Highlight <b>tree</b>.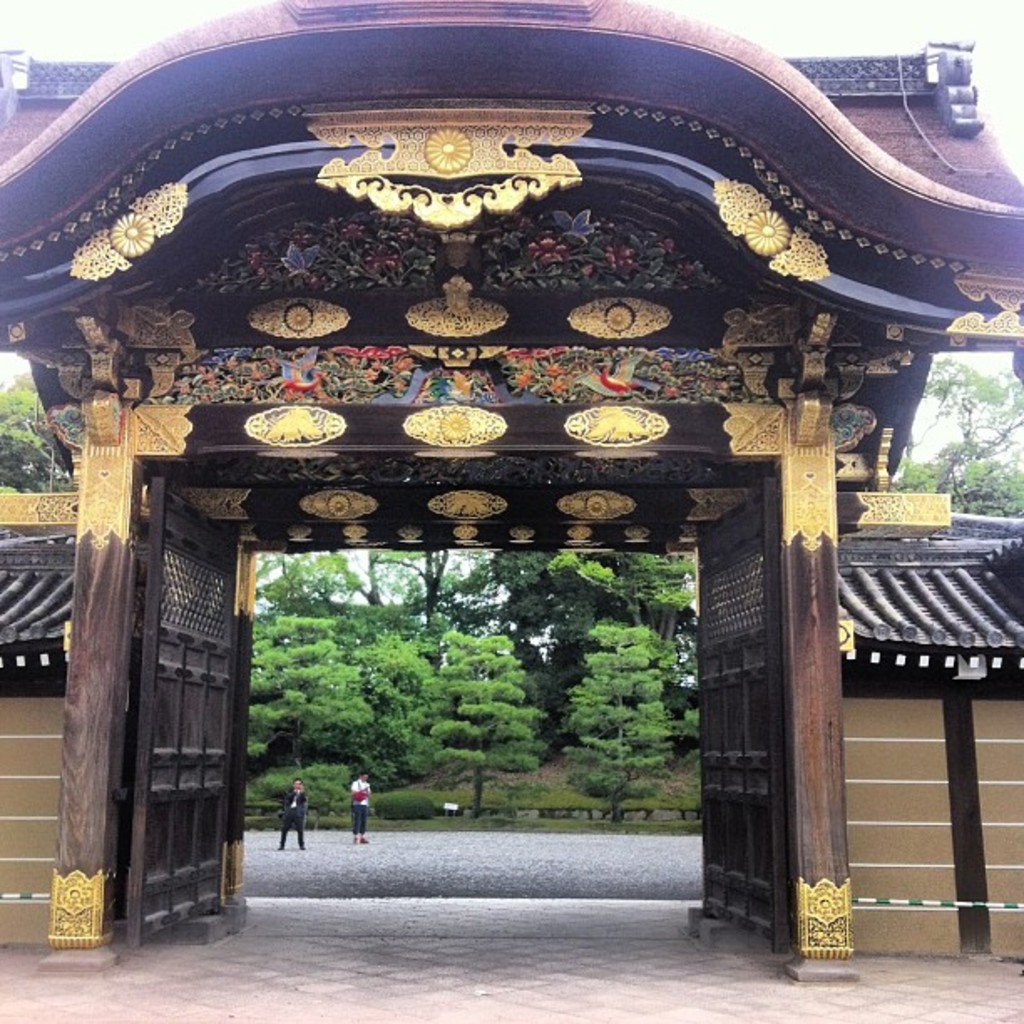
Highlighted region: <box>221,559,693,833</box>.
